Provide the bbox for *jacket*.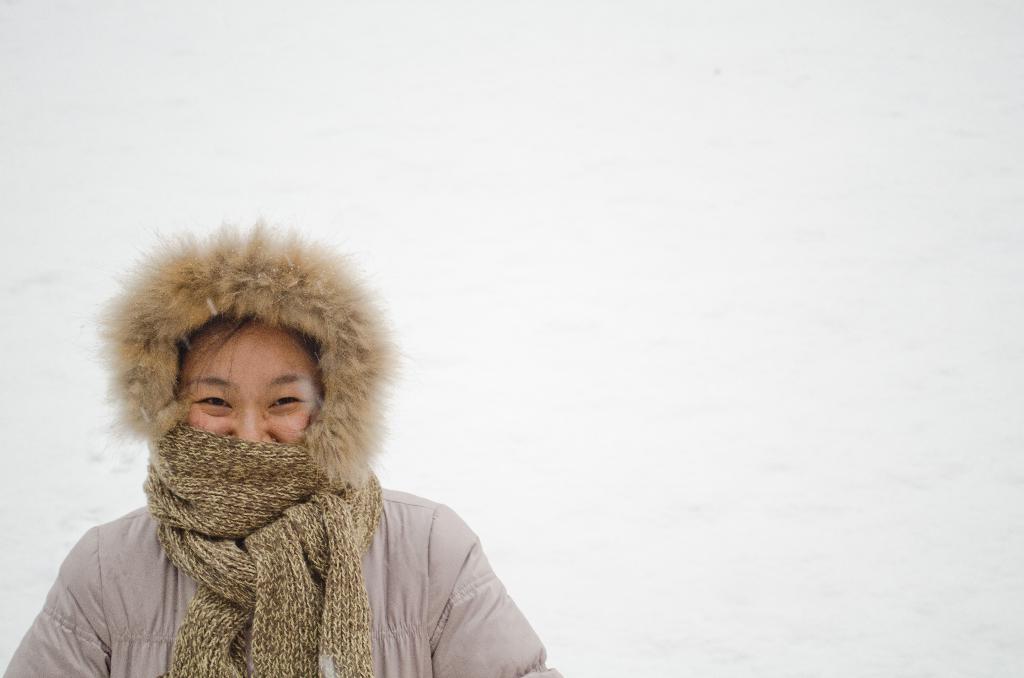
BBox(3, 218, 566, 677).
